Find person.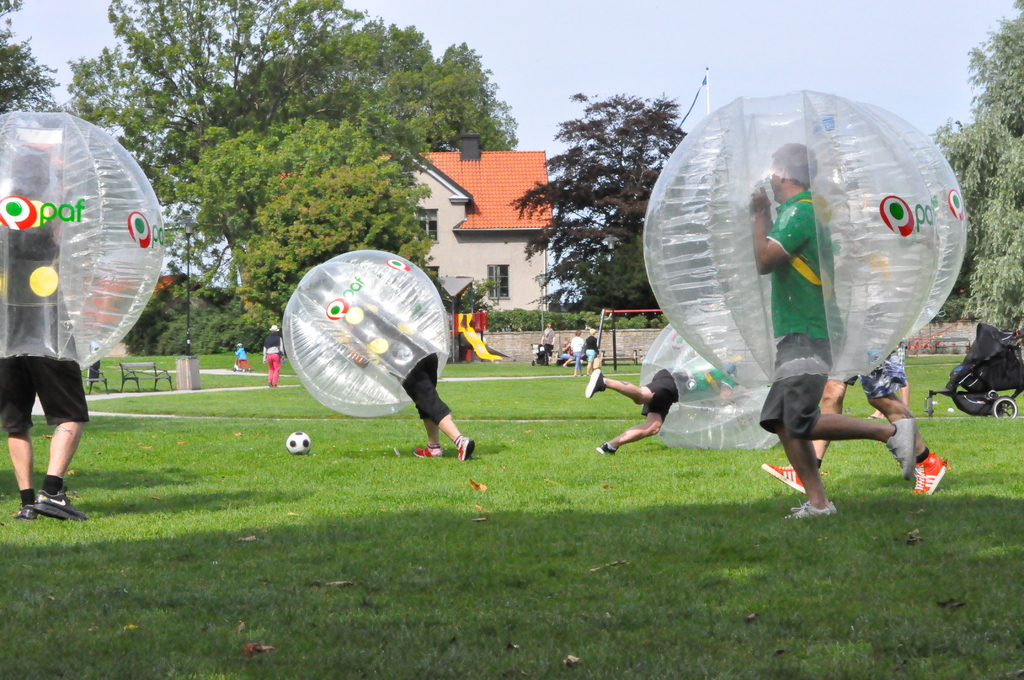
detection(3, 150, 88, 520).
